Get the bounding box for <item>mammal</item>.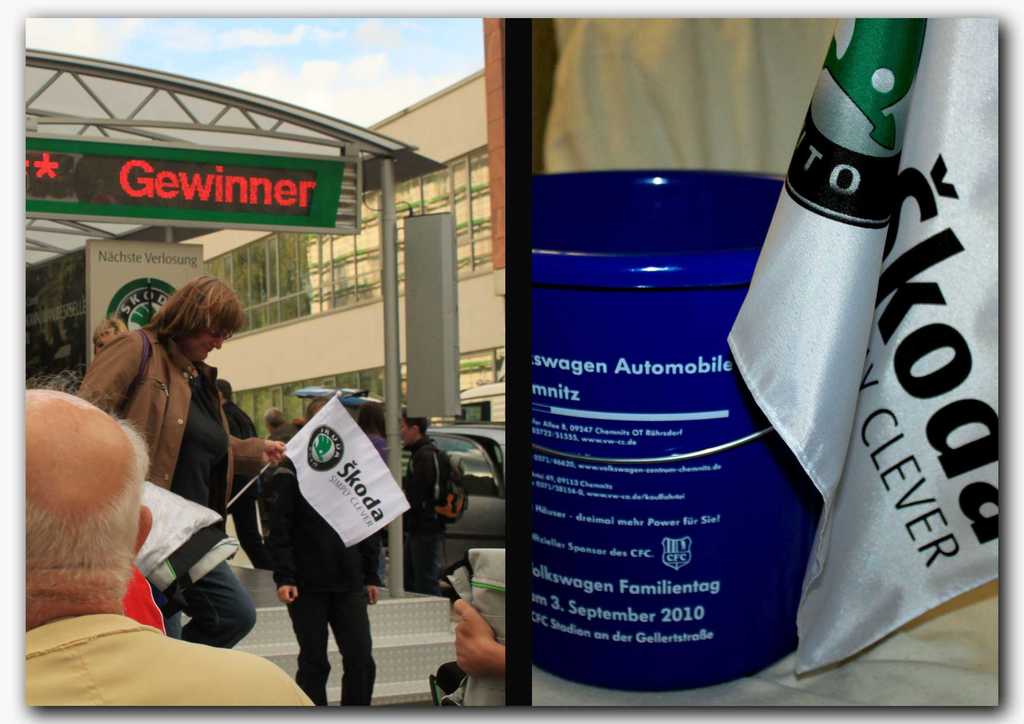
left=215, top=378, right=273, bottom=566.
